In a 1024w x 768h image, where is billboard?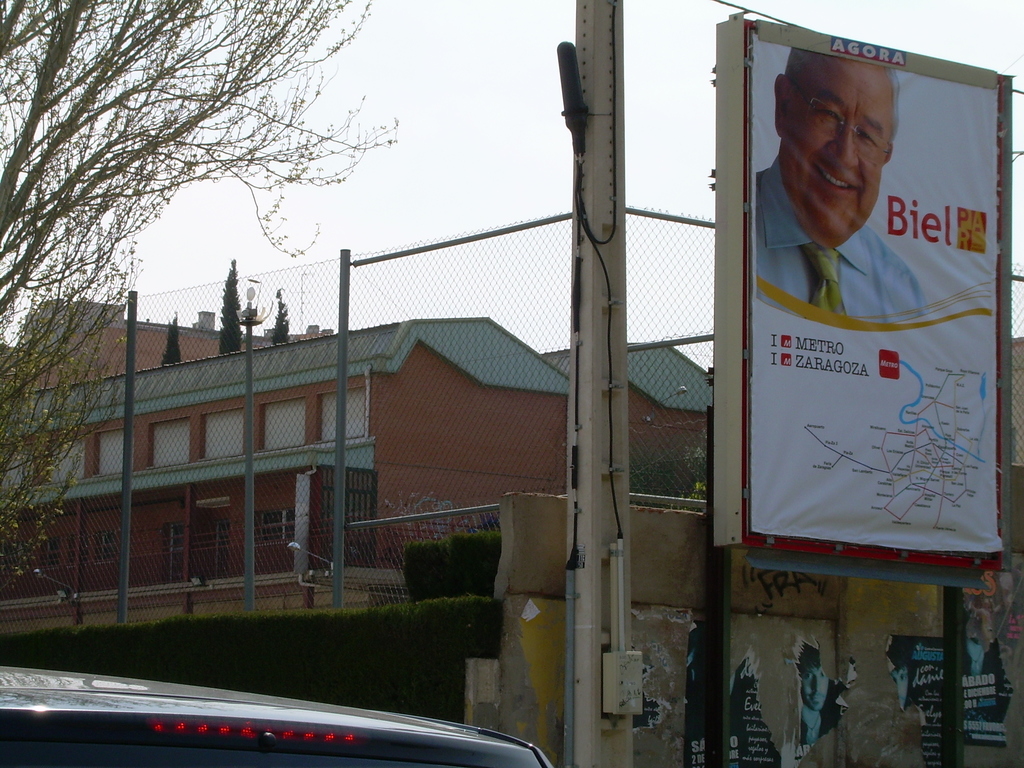
744 57 1006 557.
